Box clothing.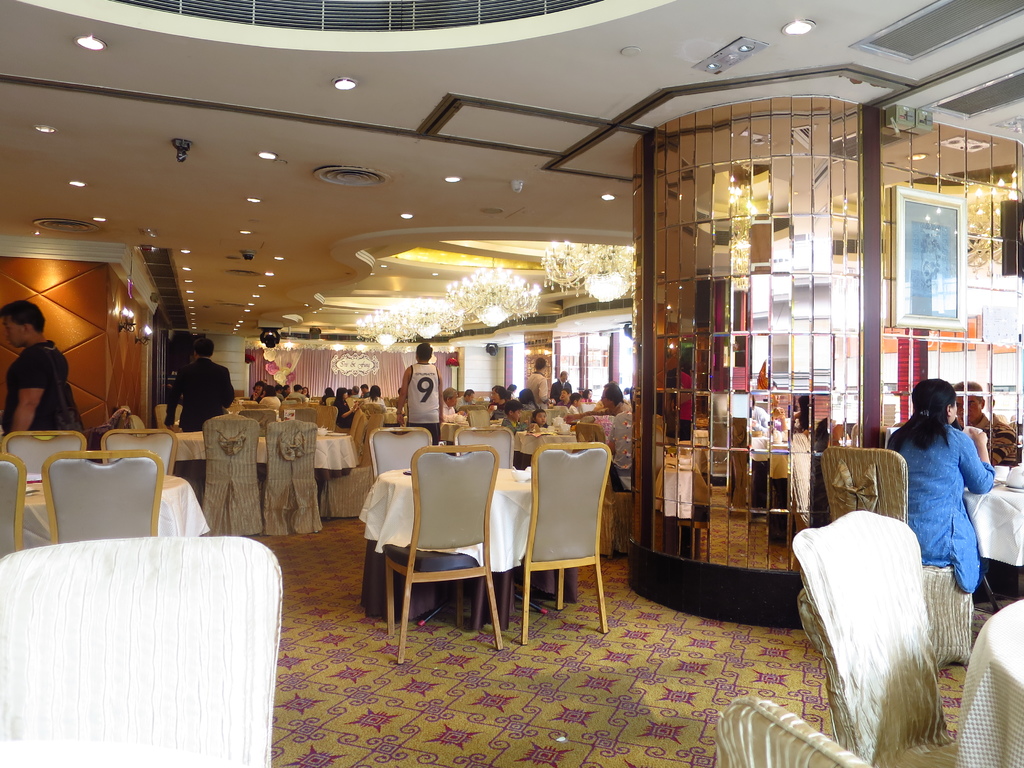
408 362 438 440.
